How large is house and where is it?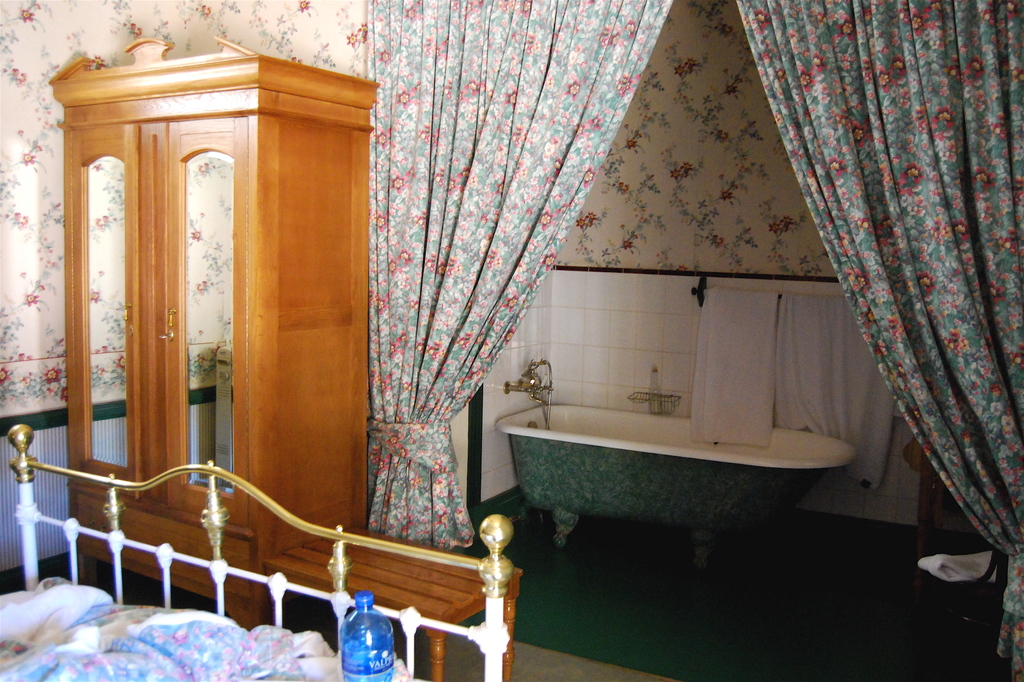
Bounding box: (x1=2, y1=1, x2=1023, y2=681).
